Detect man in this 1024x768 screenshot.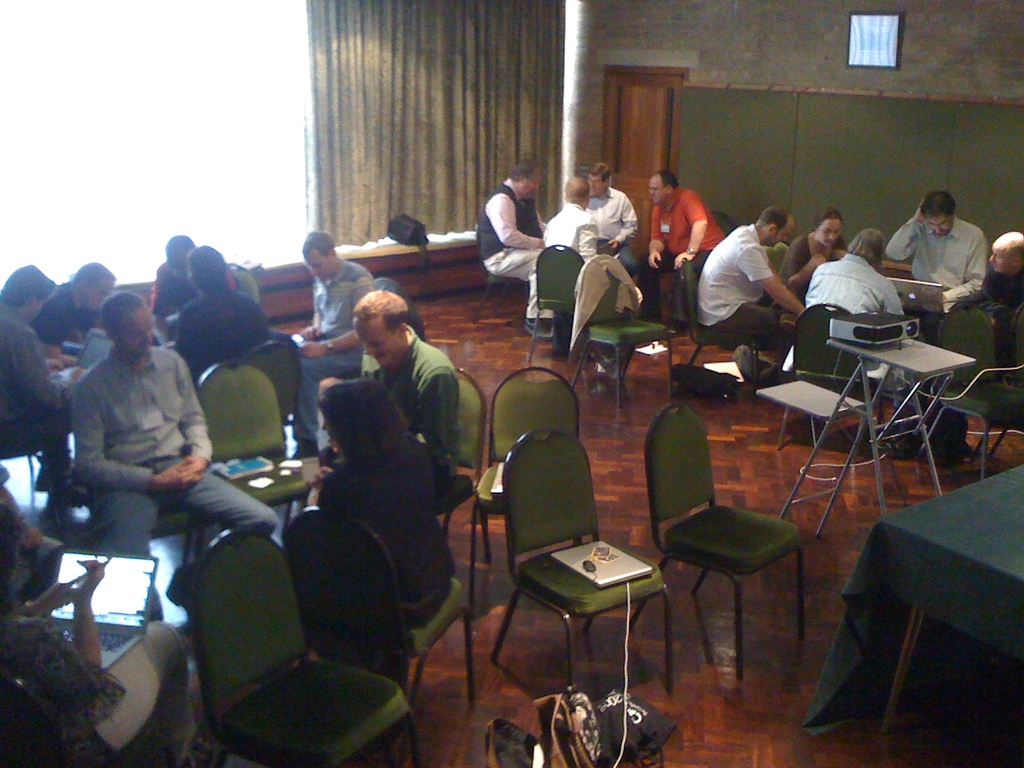
Detection: [x1=634, y1=167, x2=721, y2=346].
